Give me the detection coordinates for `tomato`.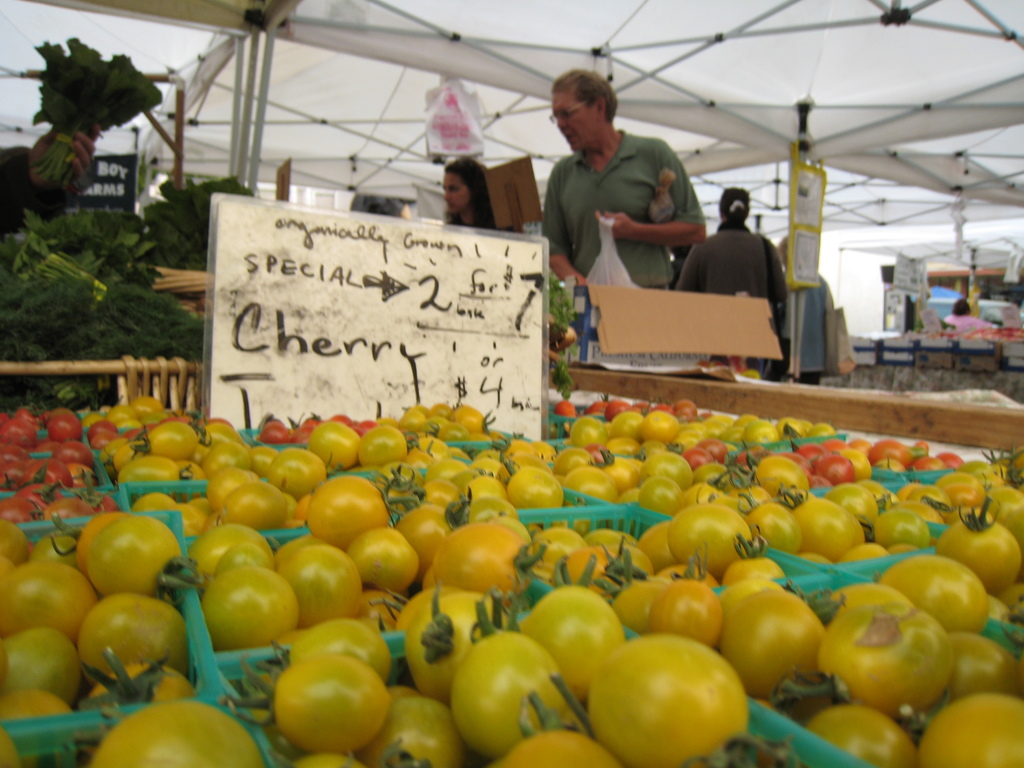
bbox=(792, 495, 860, 559).
